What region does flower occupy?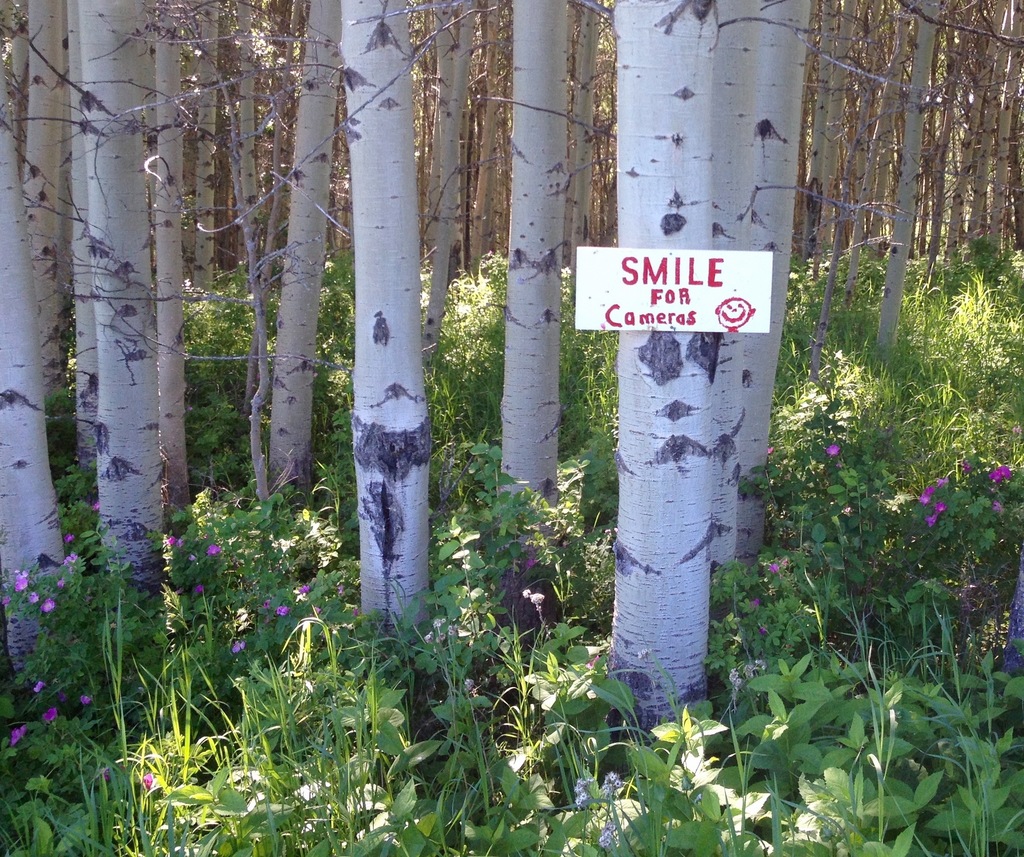
x1=234, y1=640, x2=250, y2=652.
